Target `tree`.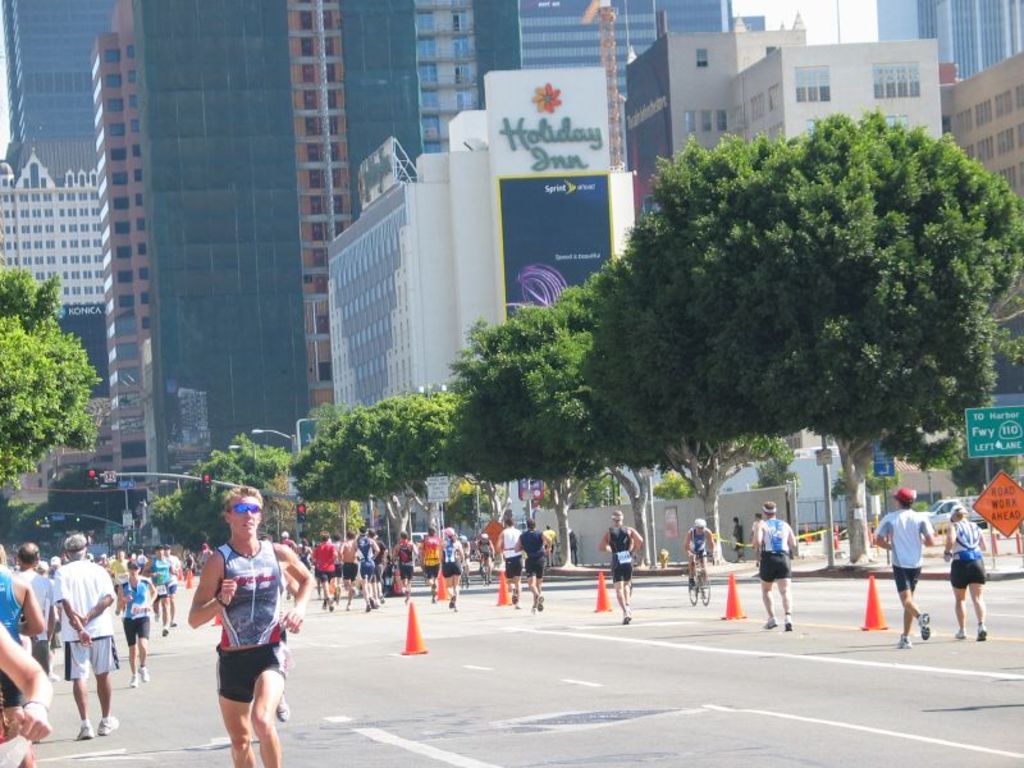
Target region: <region>289, 389, 504, 579</region>.
